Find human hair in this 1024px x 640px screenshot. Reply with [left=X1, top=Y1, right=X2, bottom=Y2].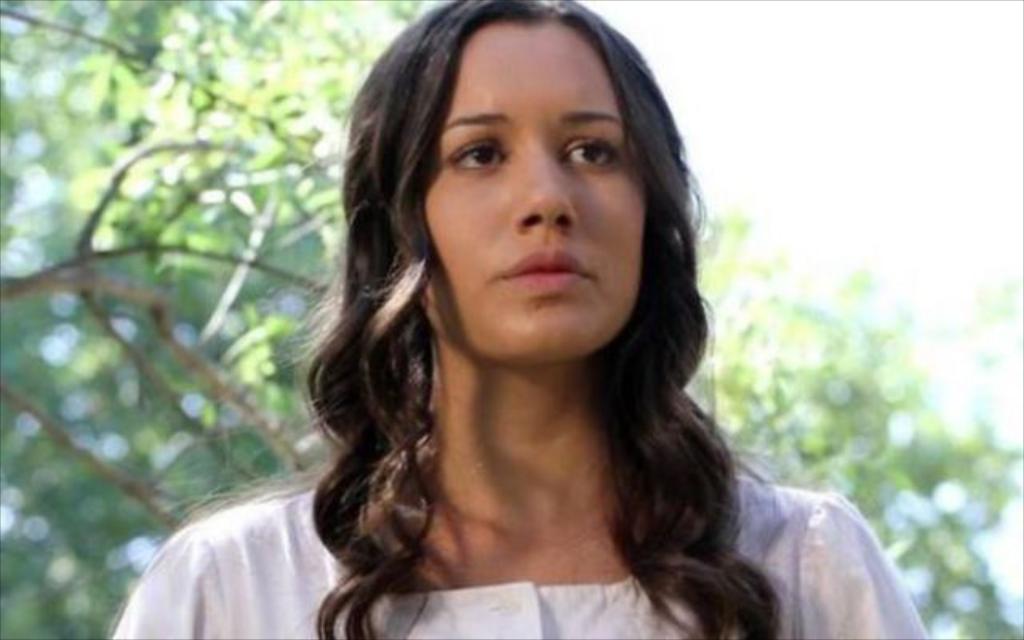
[left=277, top=0, right=752, bottom=595].
